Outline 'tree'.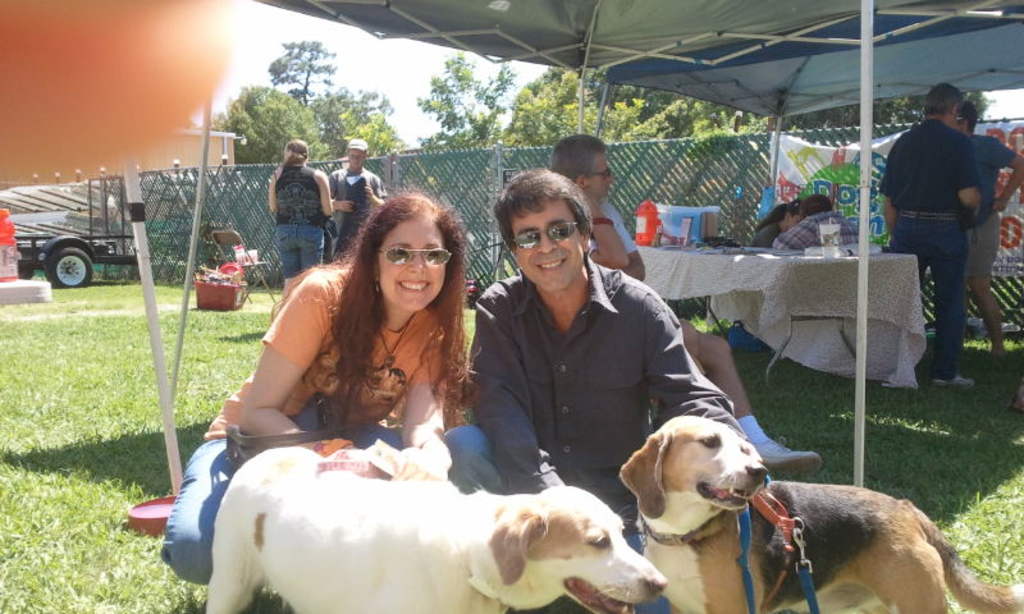
Outline: (511, 56, 636, 151).
